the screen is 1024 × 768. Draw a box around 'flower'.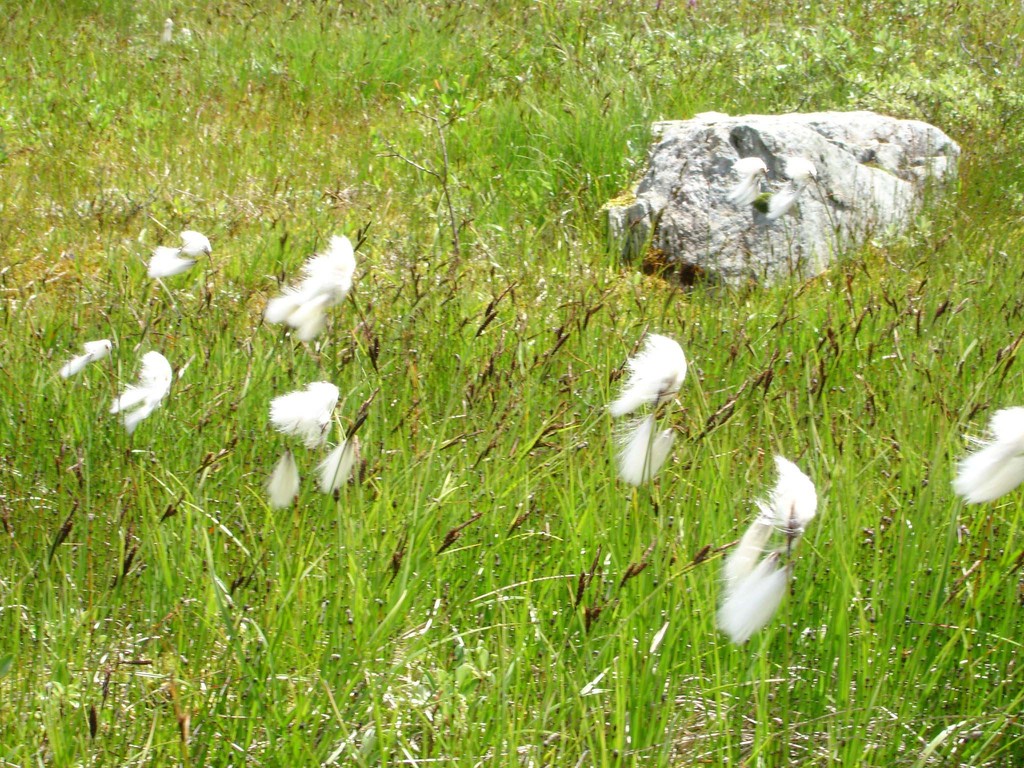
180, 228, 214, 259.
